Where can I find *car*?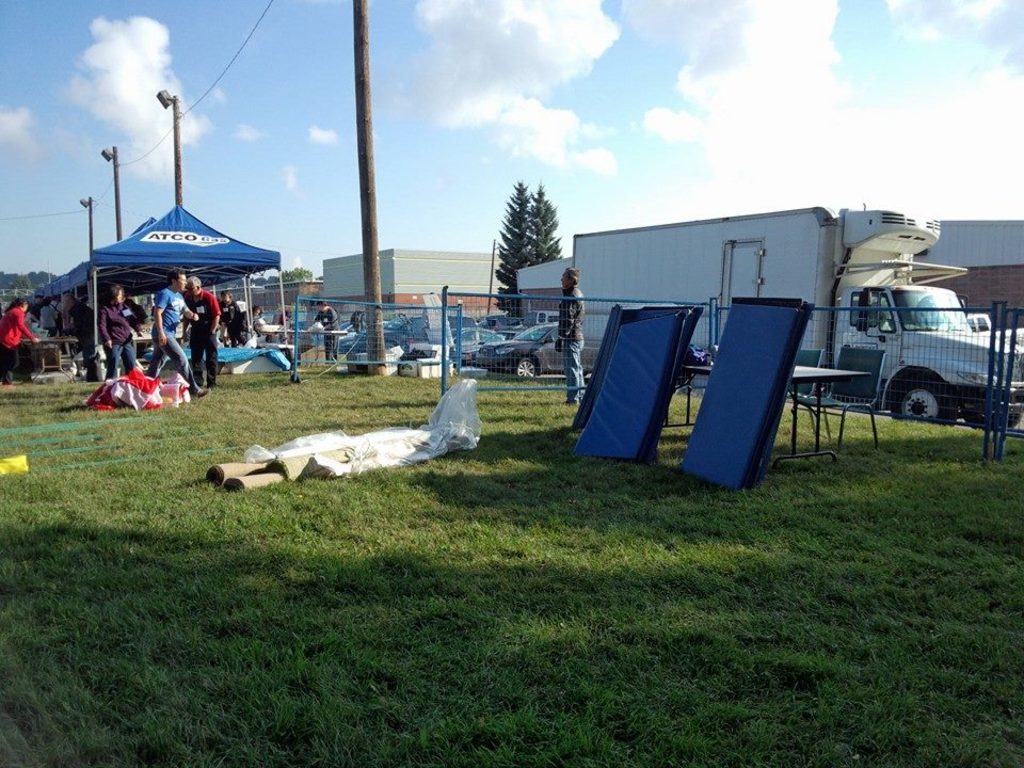
You can find it at 337 322 427 358.
